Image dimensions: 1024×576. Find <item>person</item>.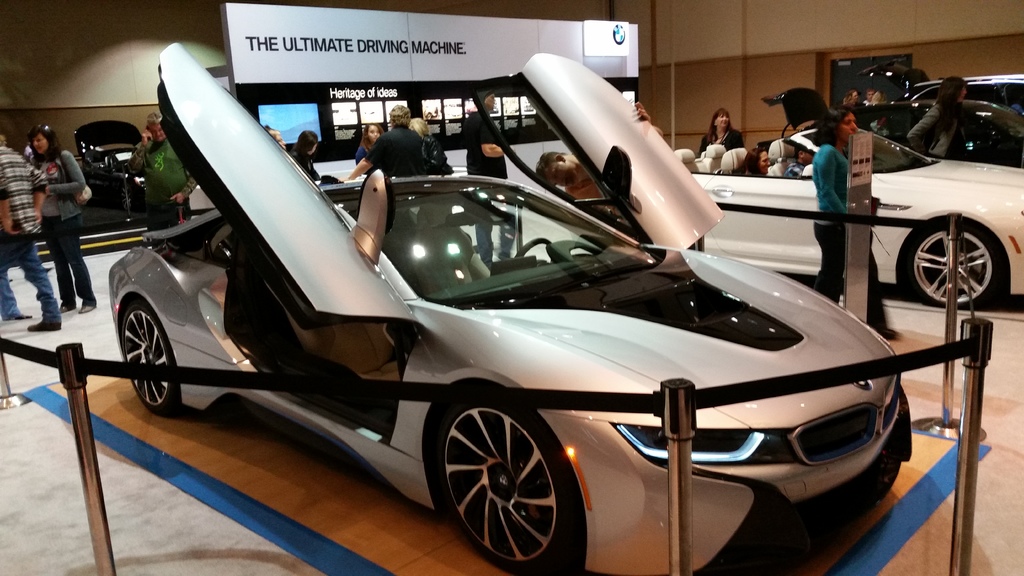
locate(338, 103, 430, 186).
